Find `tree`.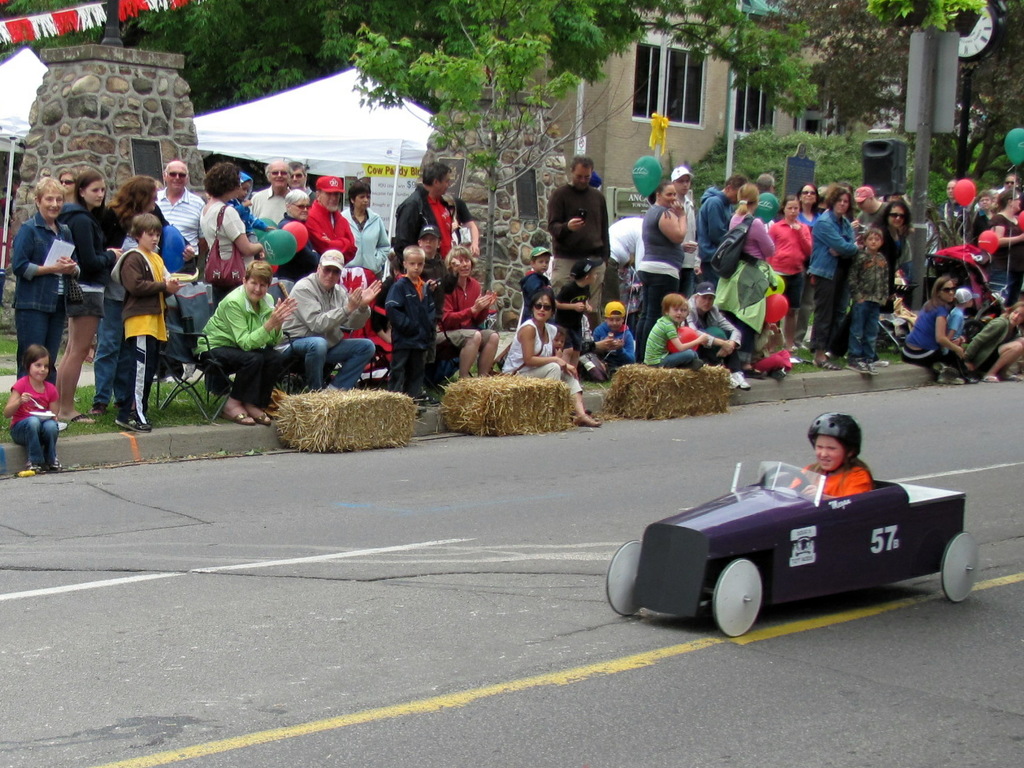
(724,2,1023,213).
